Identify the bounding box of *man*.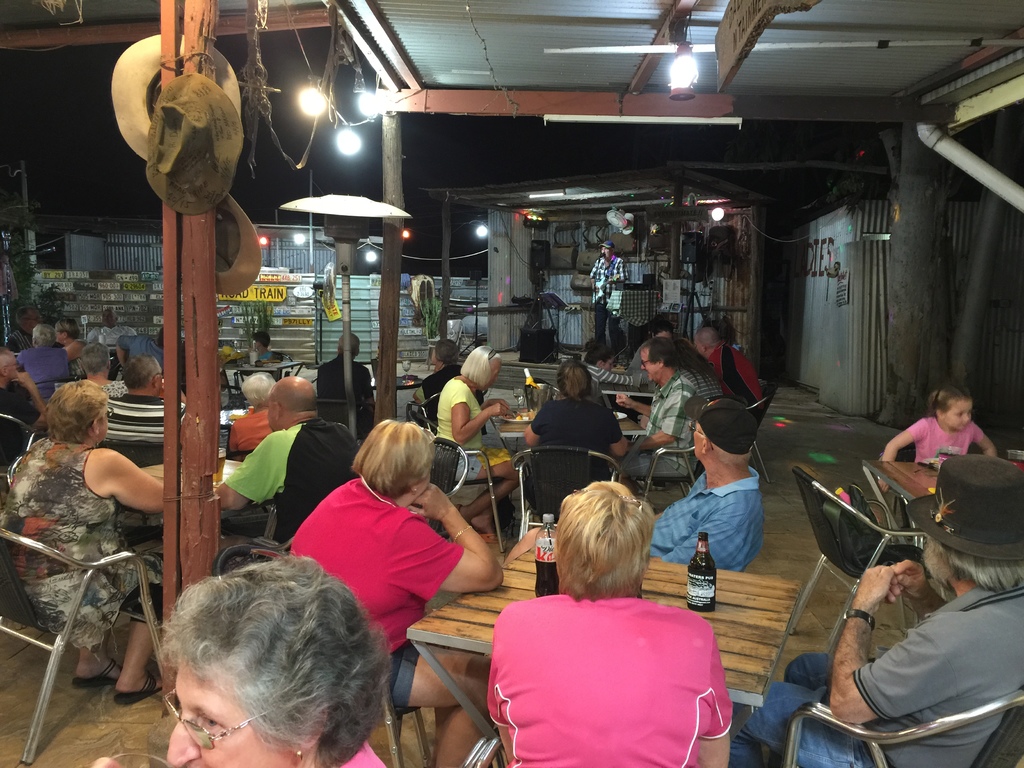
[0,351,51,464].
